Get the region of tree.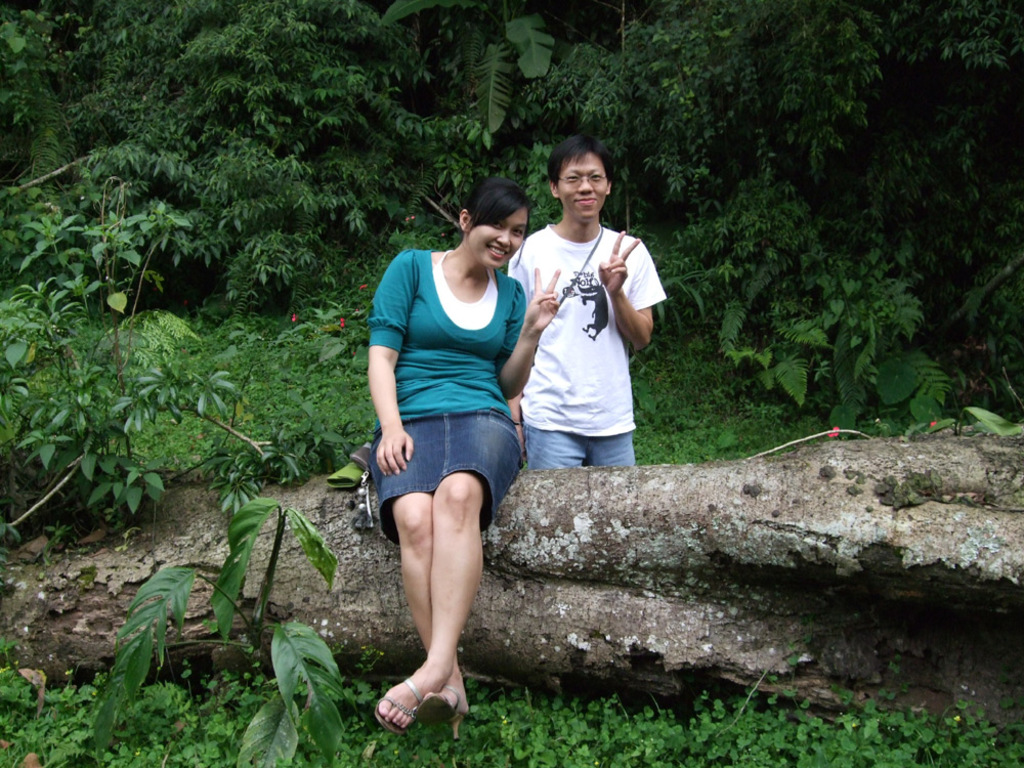
0,146,342,537.
